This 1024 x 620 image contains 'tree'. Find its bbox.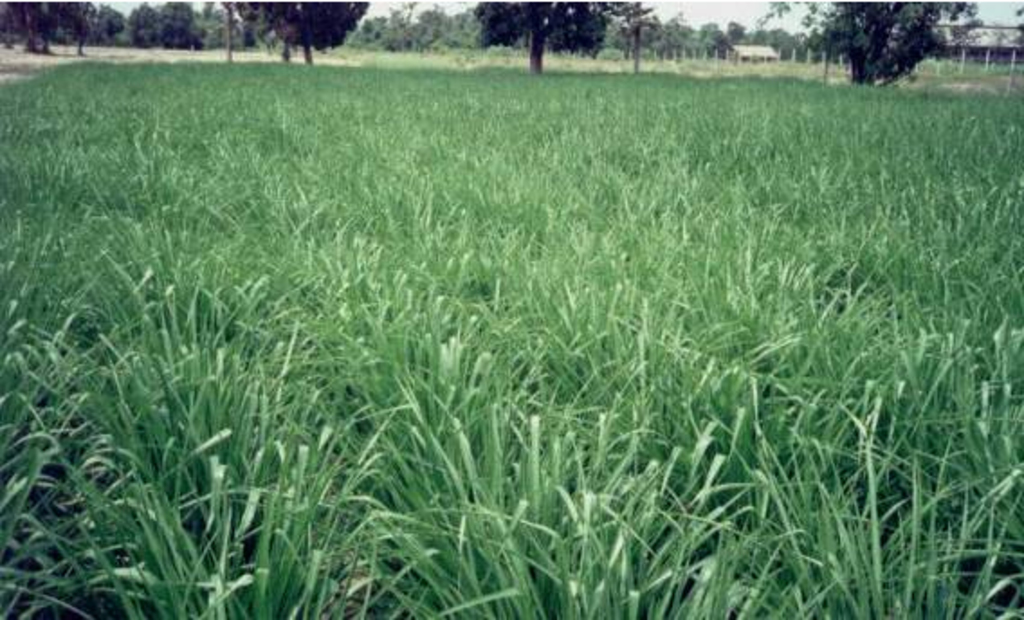
<bbox>0, 0, 59, 54</bbox>.
